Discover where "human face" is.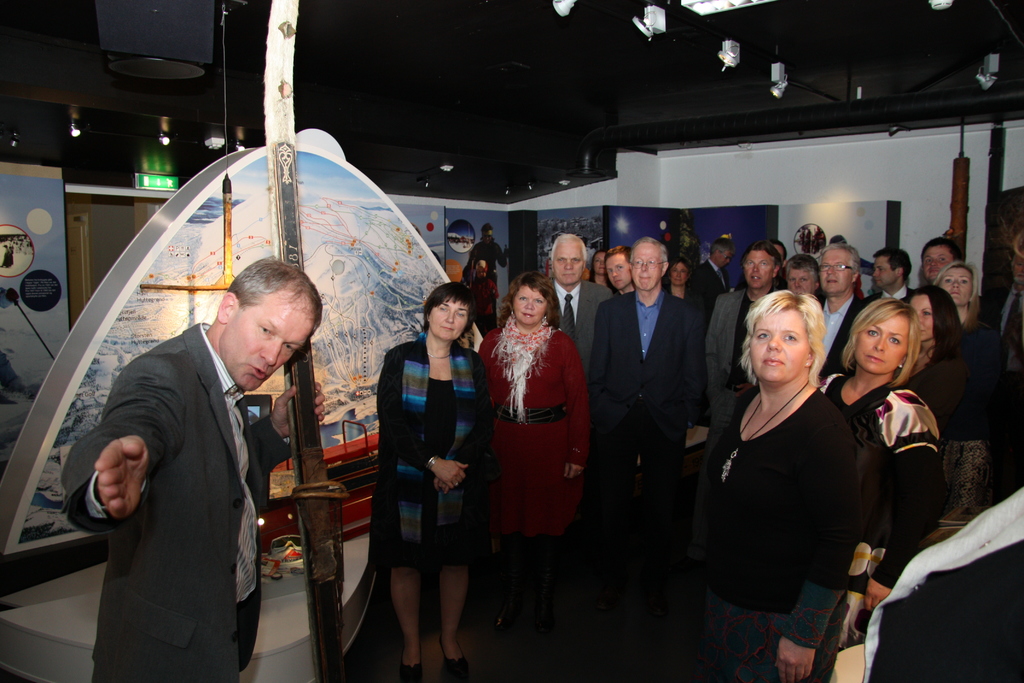
Discovered at region(872, 259, 899, 292).
